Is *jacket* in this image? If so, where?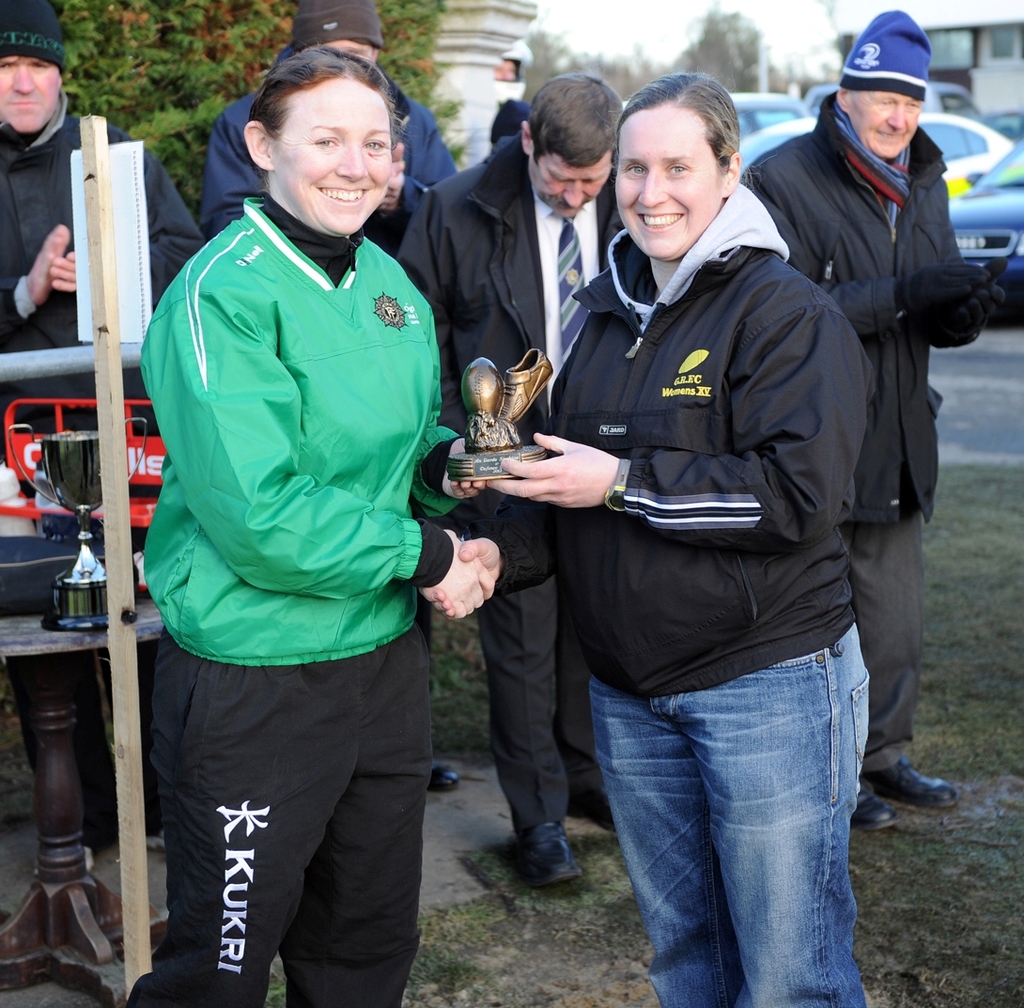
Yes, at crop(737, 86, 989, 531).
